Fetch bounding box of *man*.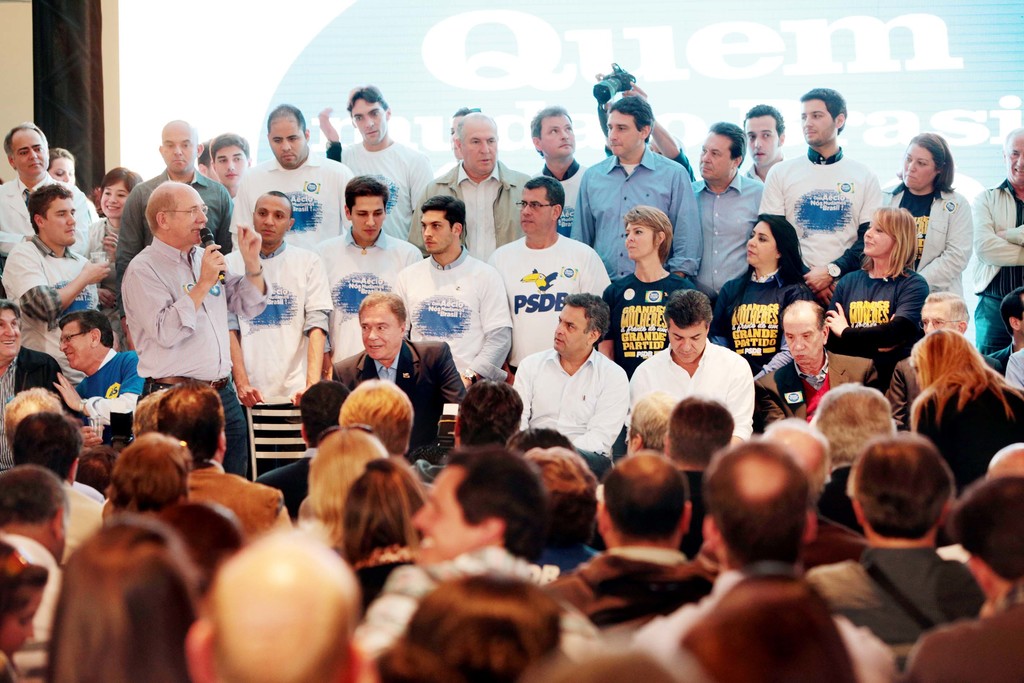
Bbox: x1=341 y1=443 x2=562 y2=658.
